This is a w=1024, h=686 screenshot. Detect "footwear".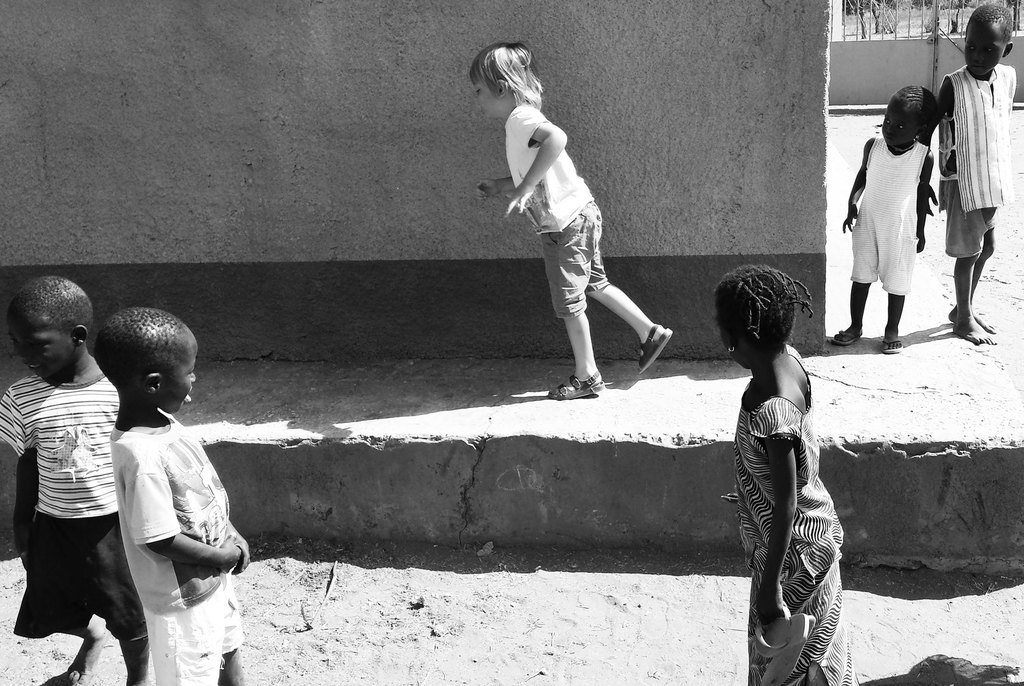
638 322 672 377.
